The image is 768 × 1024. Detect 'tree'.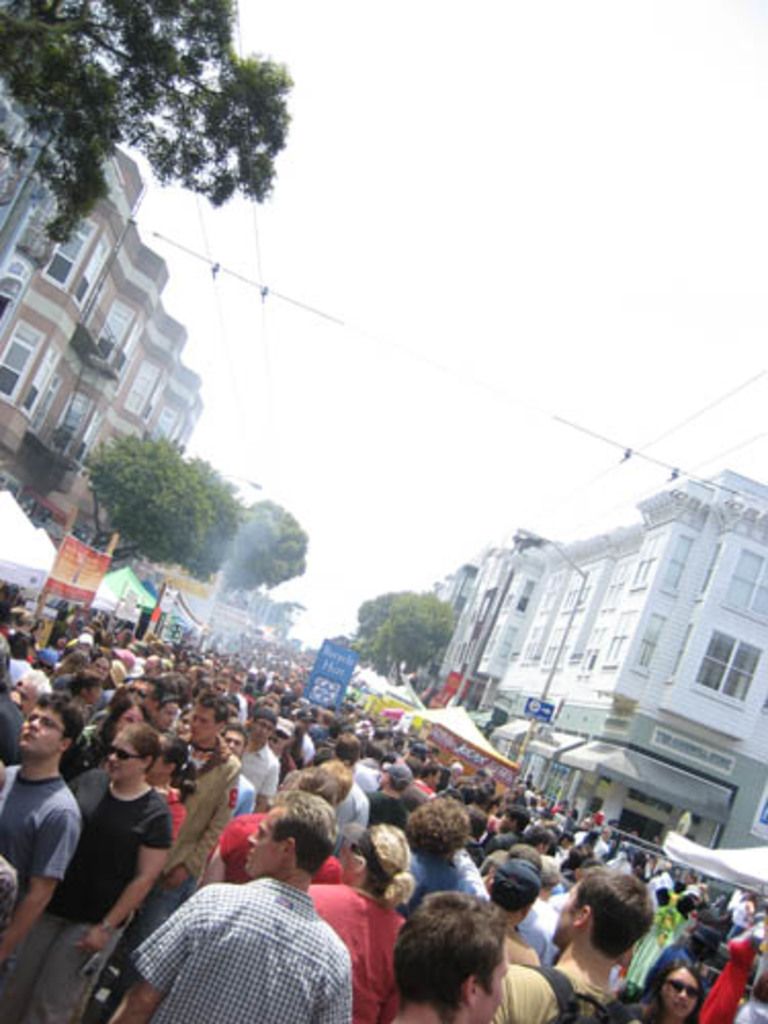
Detection: [80,426,248,606].
